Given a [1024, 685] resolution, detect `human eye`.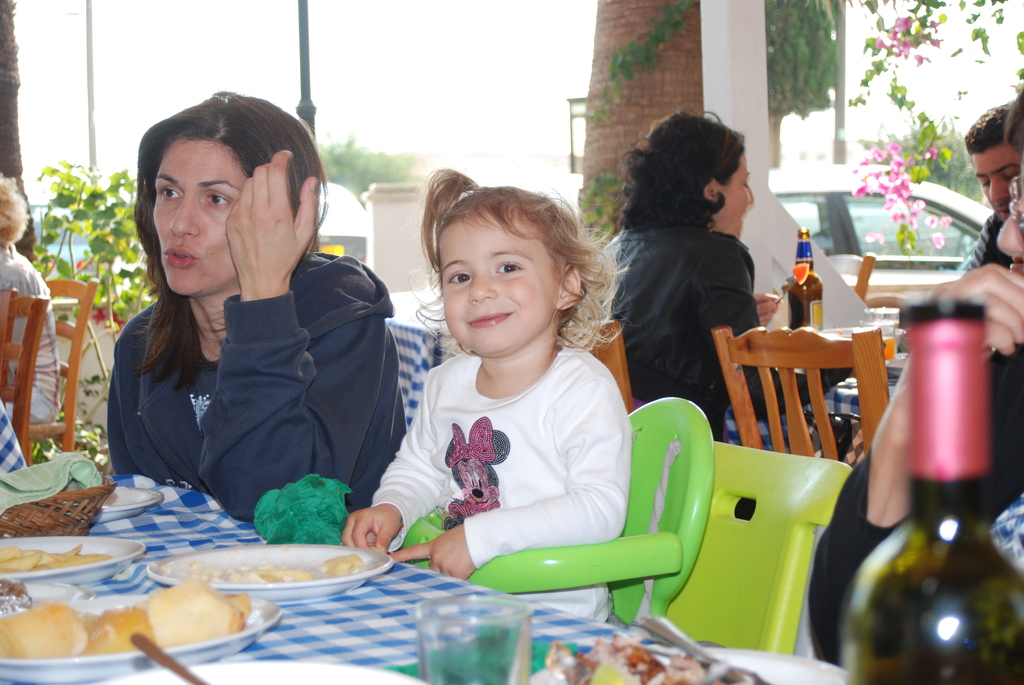
160 186 180 200.
